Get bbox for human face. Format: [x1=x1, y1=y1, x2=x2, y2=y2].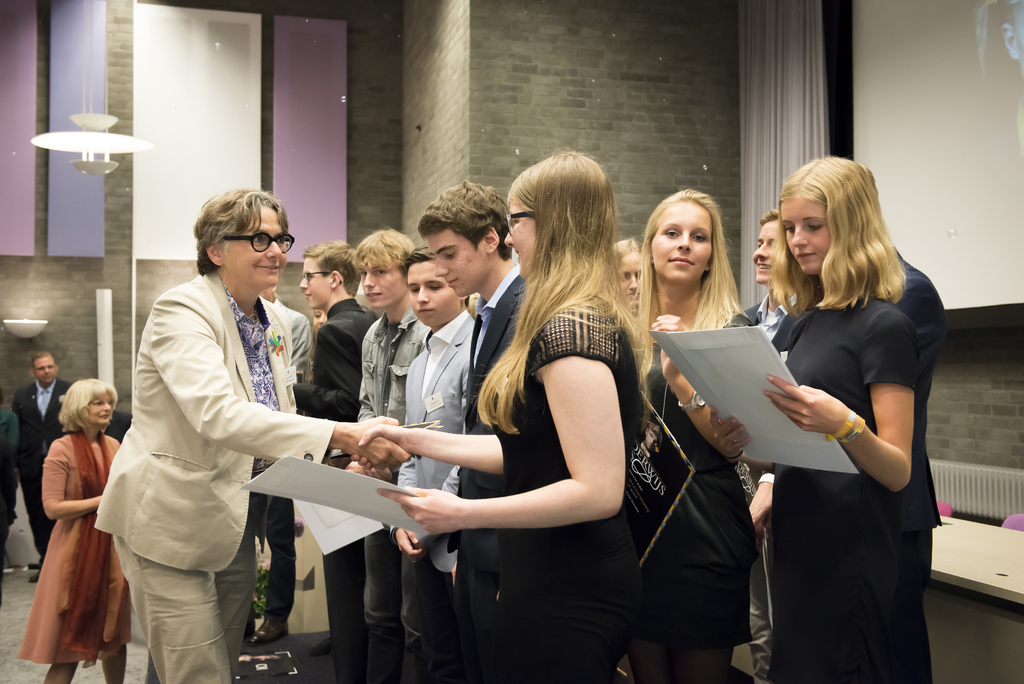
[x1=753, y1=225, x2=784, y2=282].
